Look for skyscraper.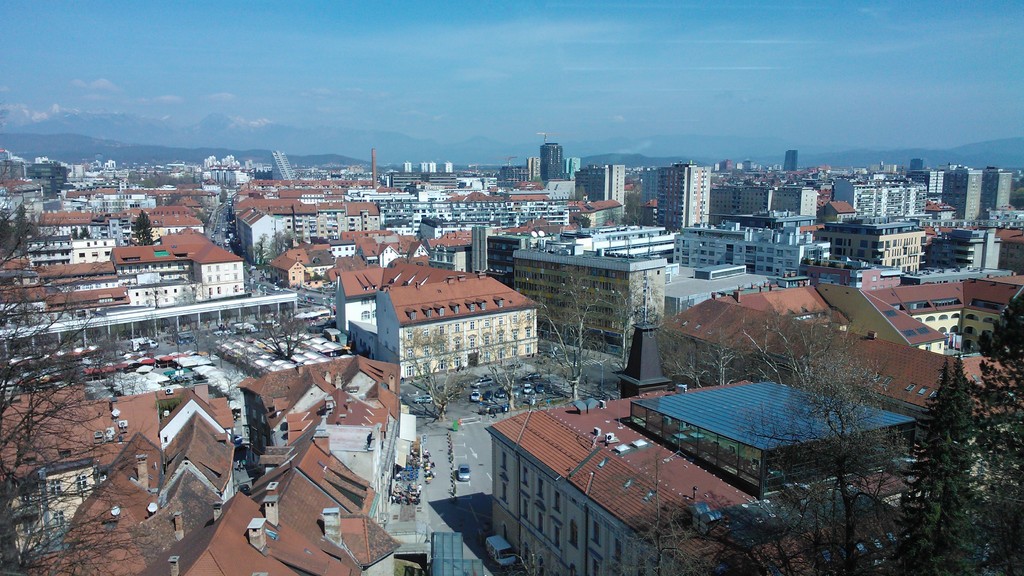
Found: [940,158,980,224].
